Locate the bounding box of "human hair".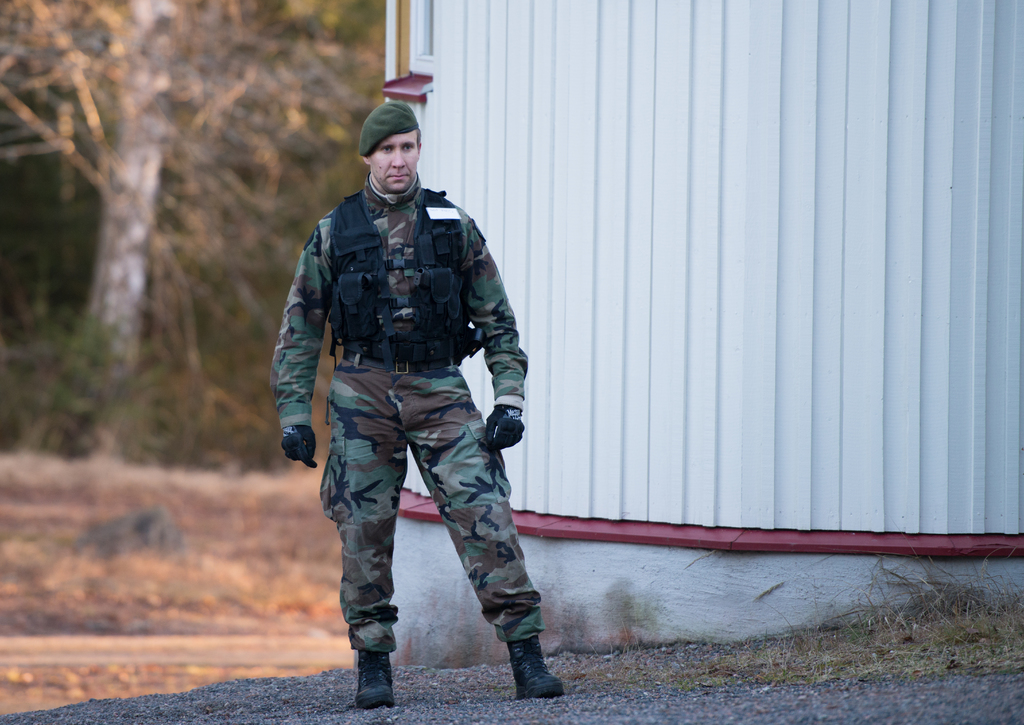
Bounding box: bbox=(413, 127, 420, 138).
